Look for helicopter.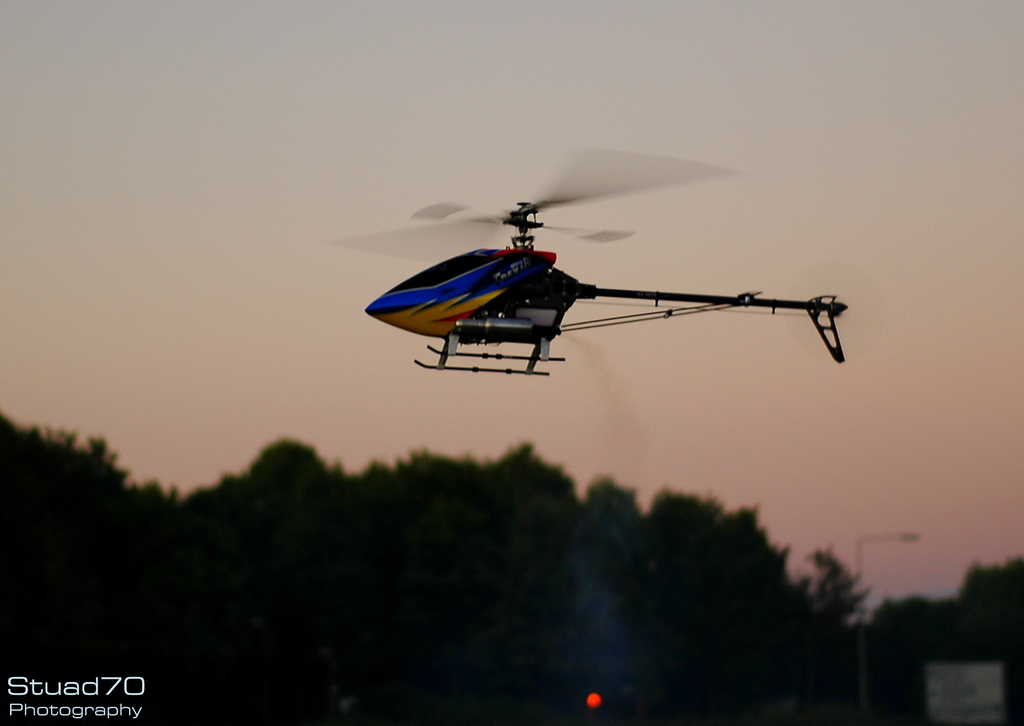
Found: {"left": 359, "top": 161, "right": 860, "bottom": 376}.
